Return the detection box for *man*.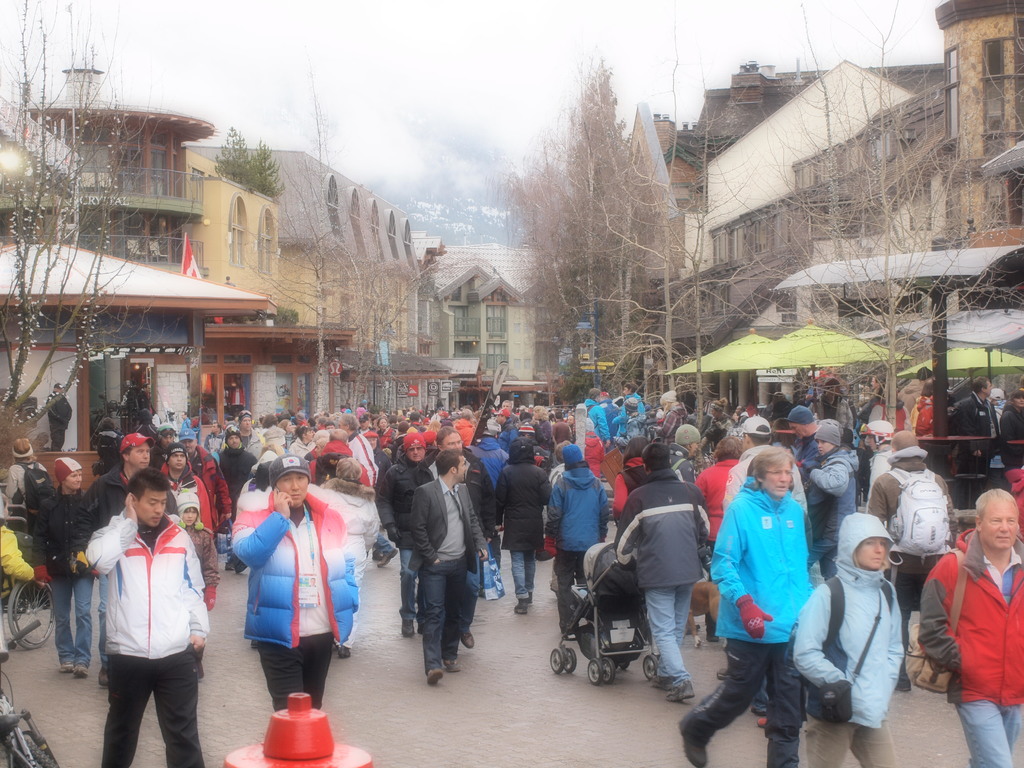
box(158, 442, 218, 537).
